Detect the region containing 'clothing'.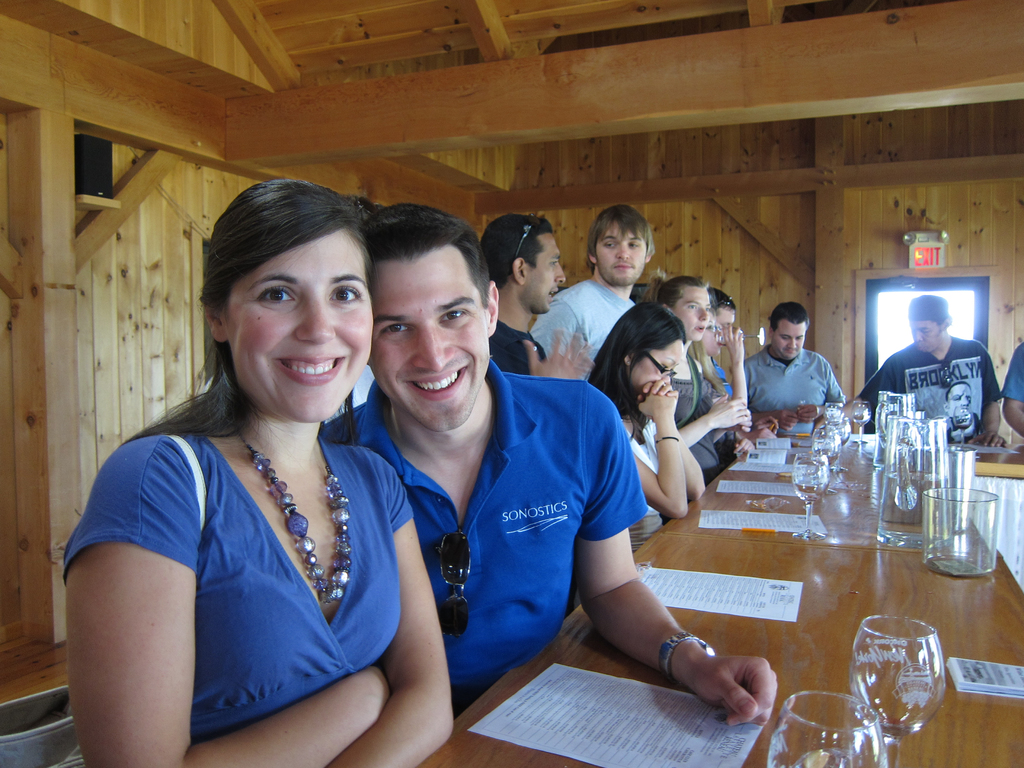
box(734, 344, 840, 433).
